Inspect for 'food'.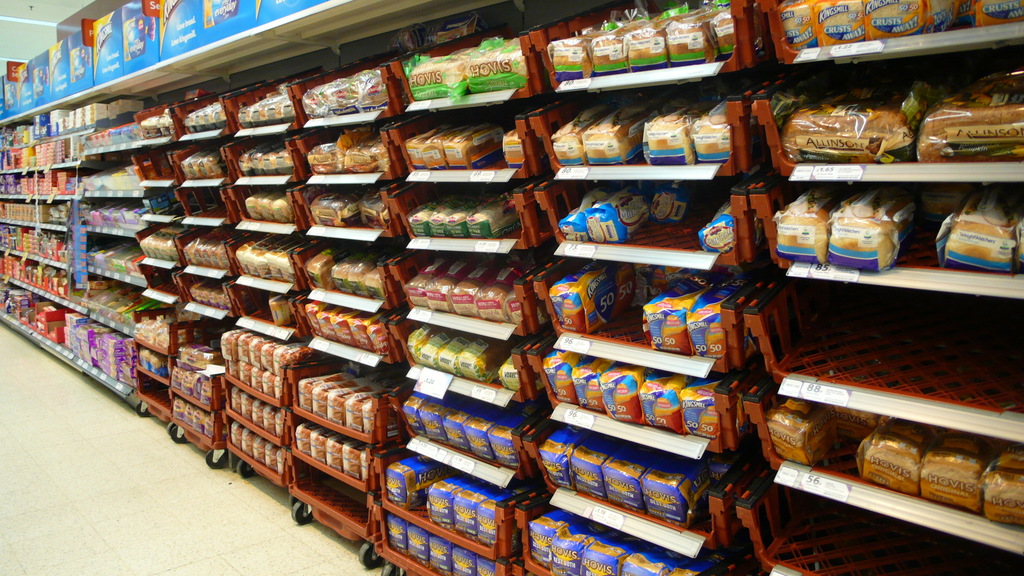
Inspection: (426, 534, 454, 575).
